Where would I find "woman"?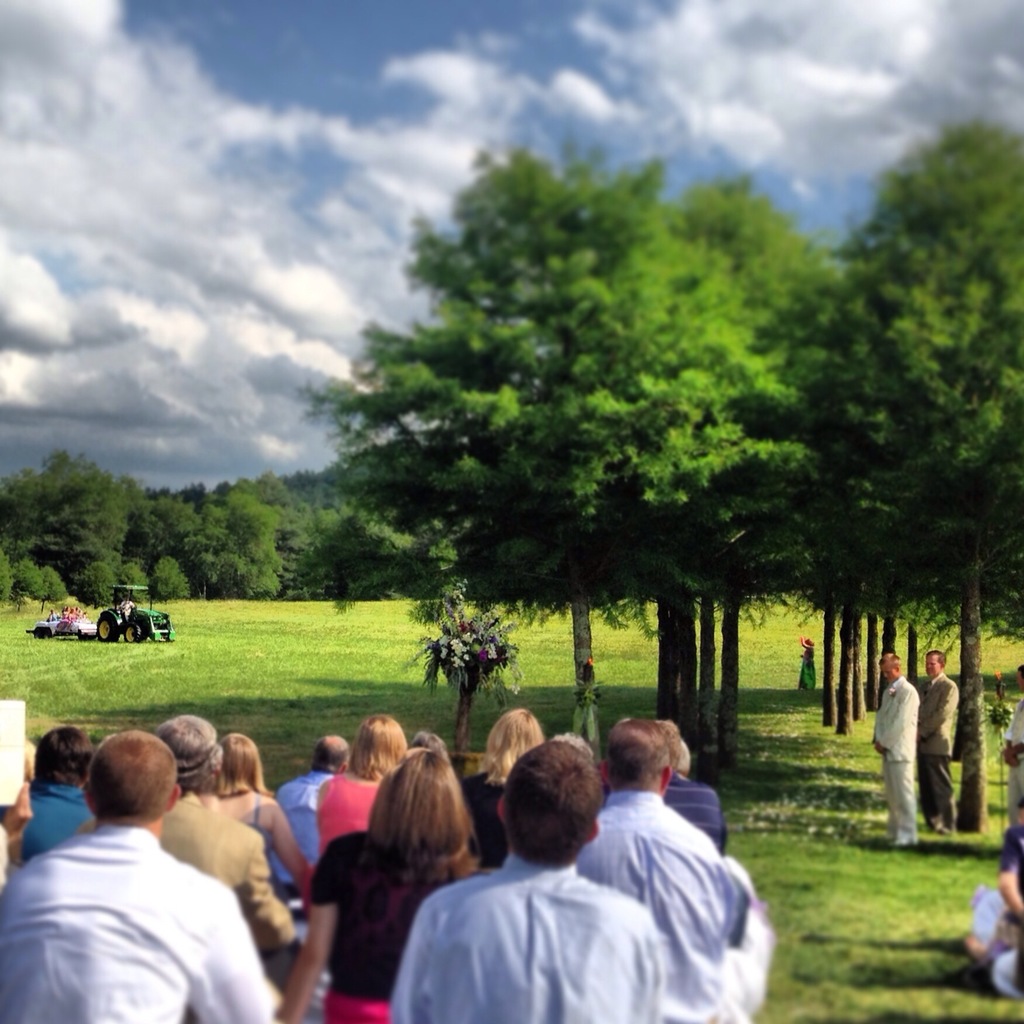
At [307,716,417,870].
